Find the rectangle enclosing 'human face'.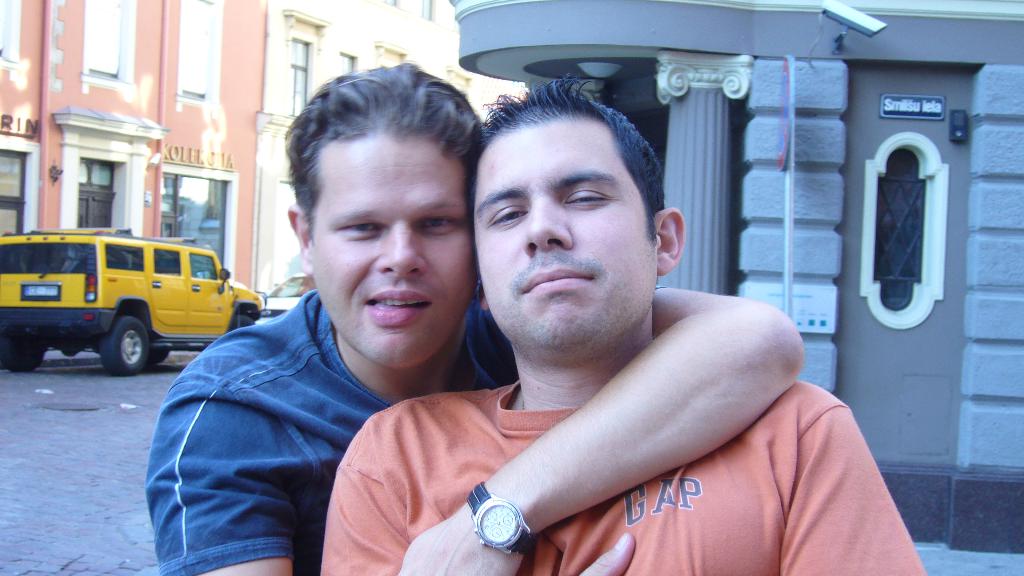
310 137 476 368.
